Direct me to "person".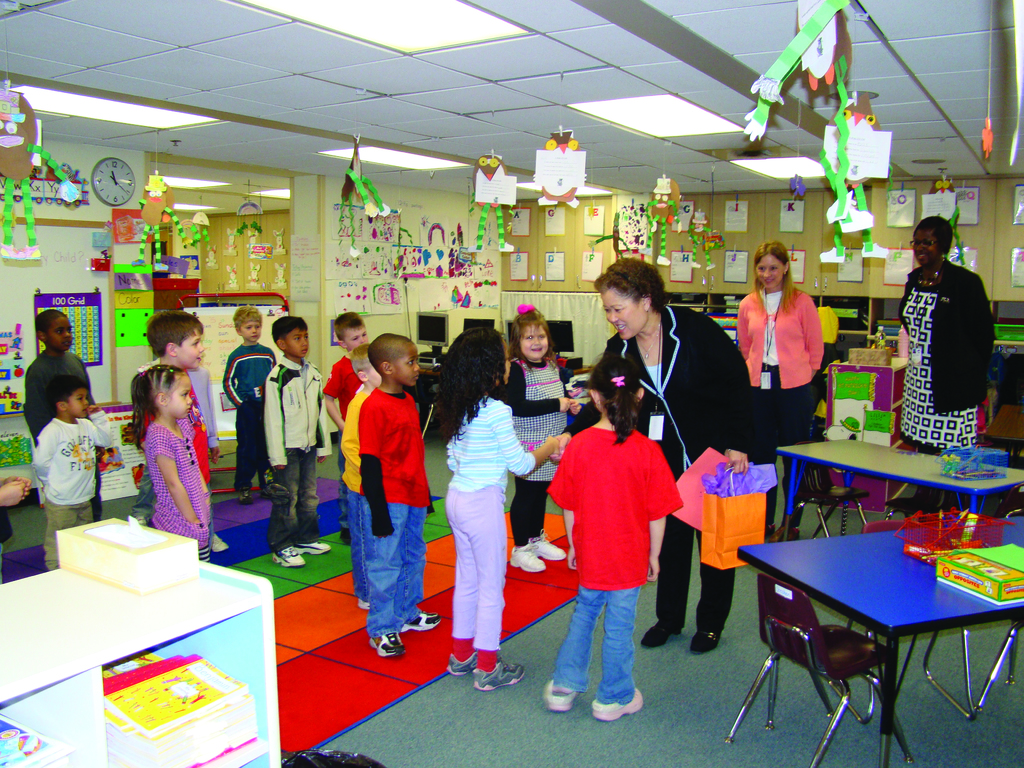
Direction: (x1=38, y1=383, x2=118, y2=576).
